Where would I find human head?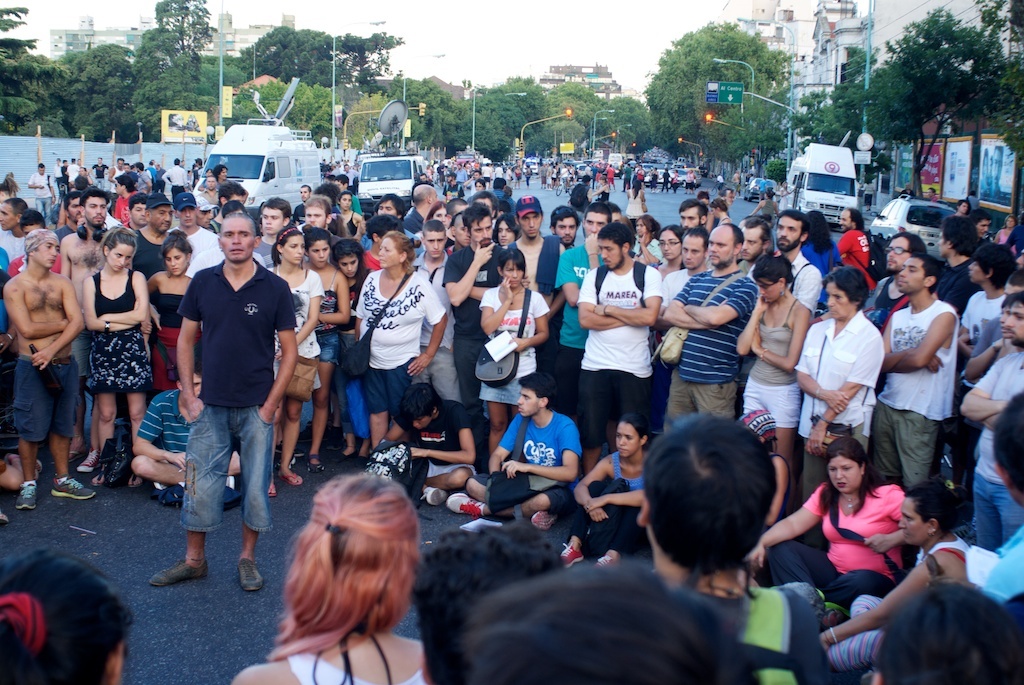
At 640:214:659:236.
